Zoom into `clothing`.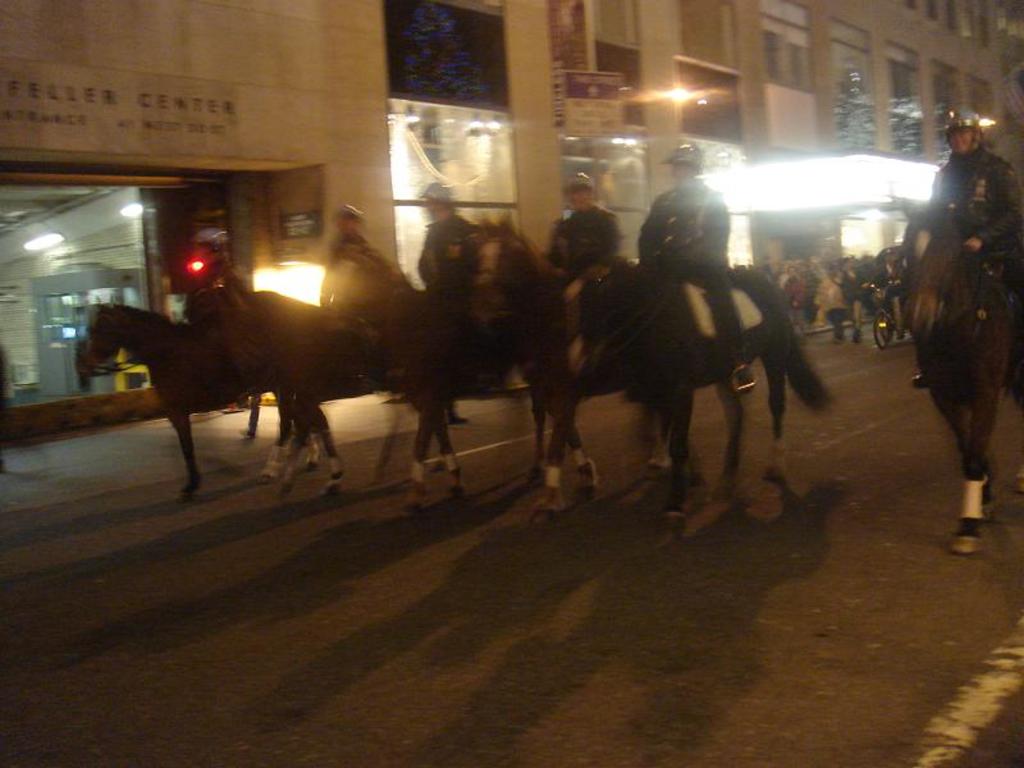
Zoom target: box=[639, 180, 746, 358].
